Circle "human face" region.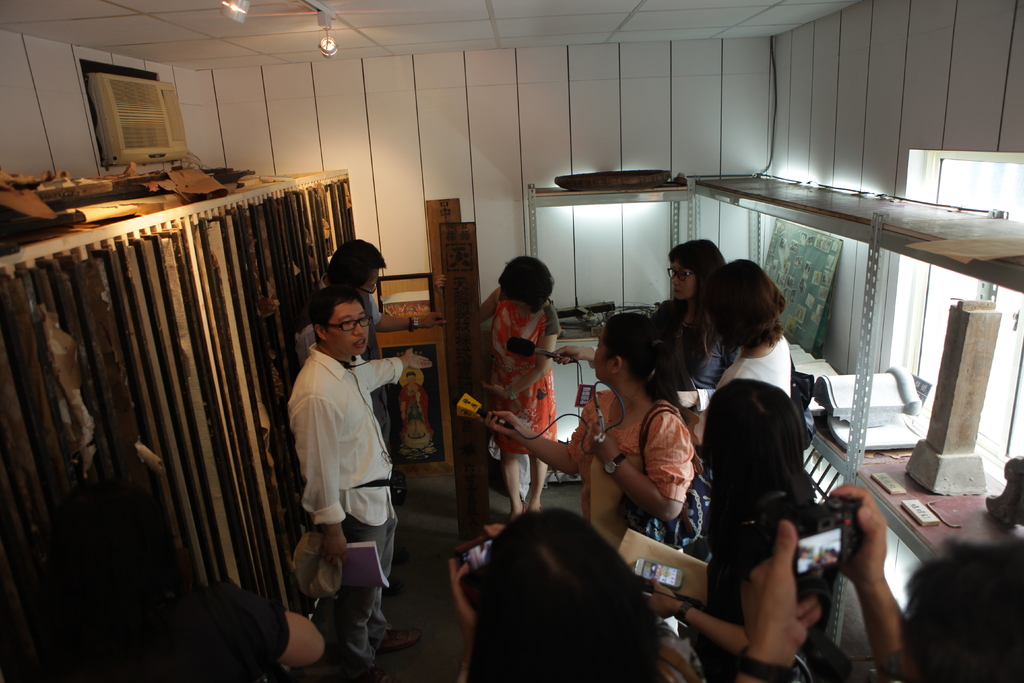
Region: x1=359, y1=266, x2=374, y2=298.
